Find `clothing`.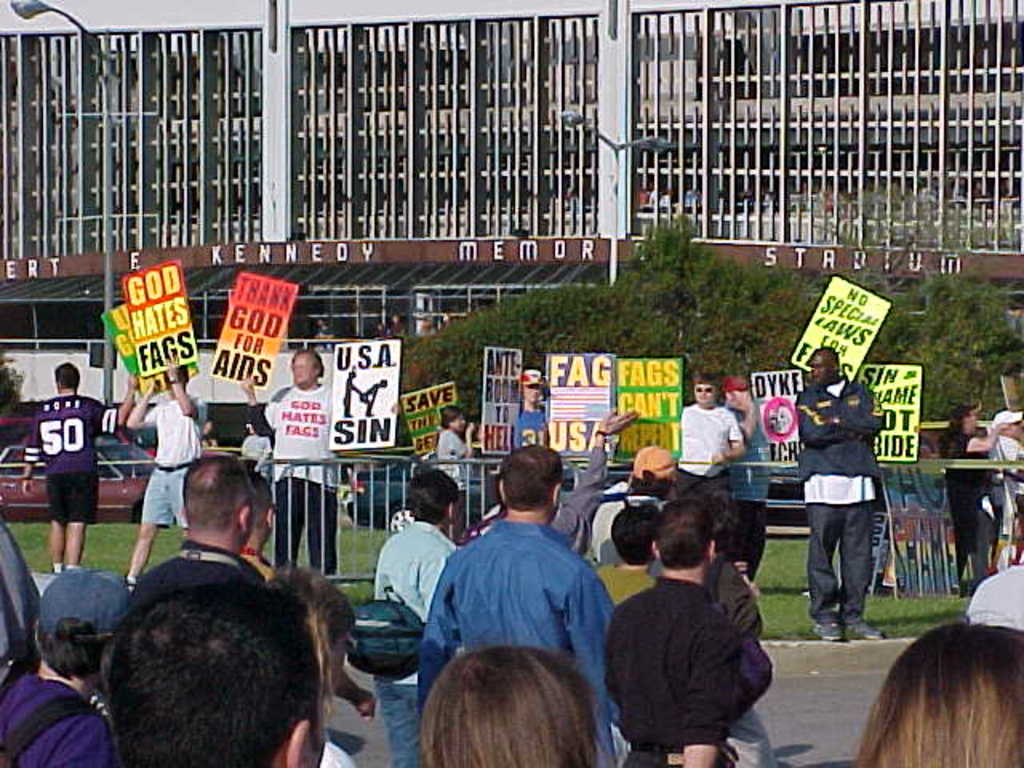
{"left": 139, "top": 389, "right": 205, "bottom": 526}.
